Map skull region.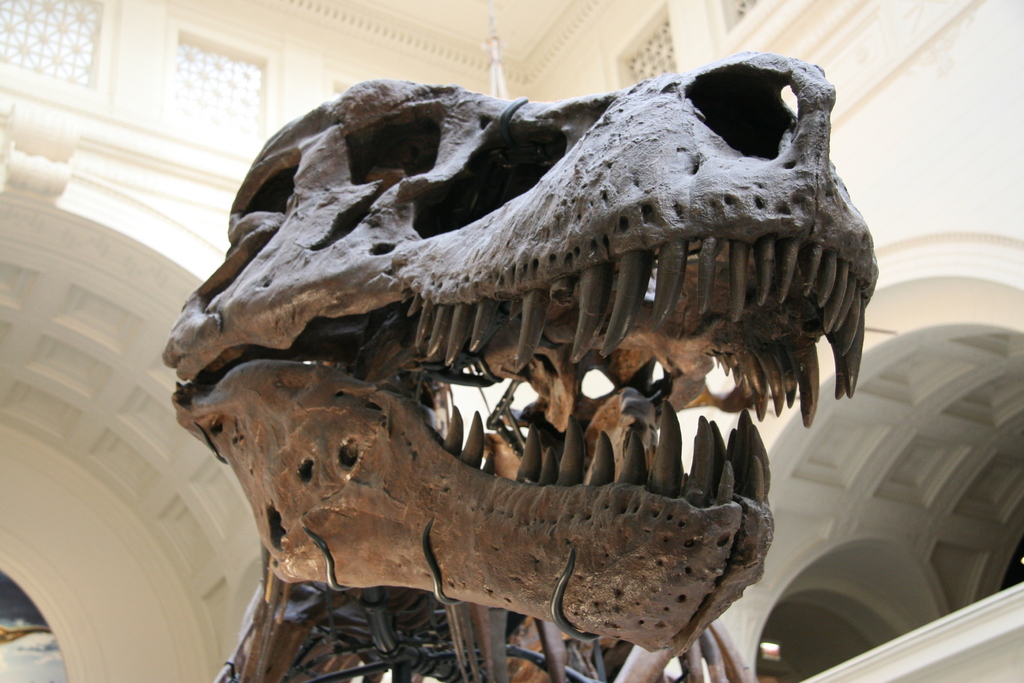
Mapped to x1=172, y1=63, x2=847, y2=655.
